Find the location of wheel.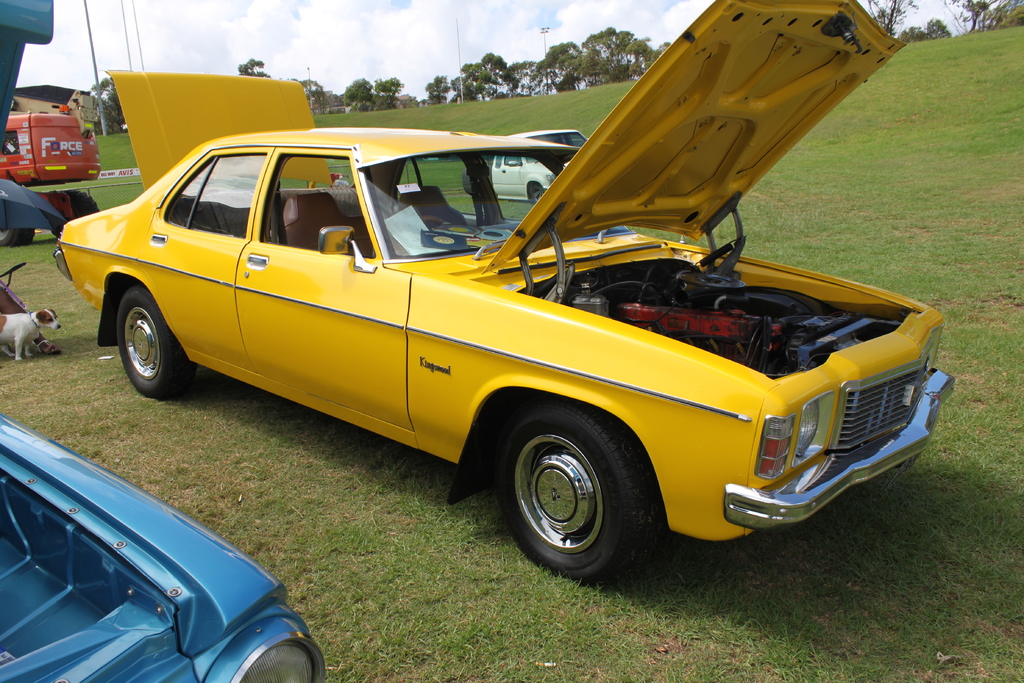
Location: BBox(113, 288, 198, 388).
